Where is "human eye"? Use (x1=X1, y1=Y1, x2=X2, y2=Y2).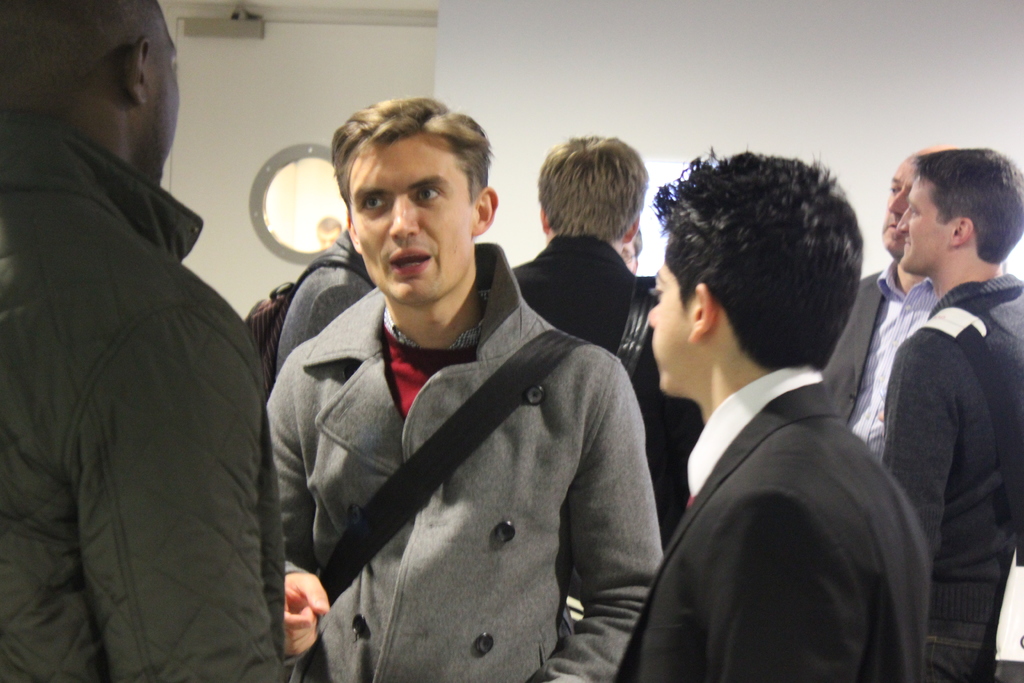
(x1=415, y1=188, x2=442, y2=198).
